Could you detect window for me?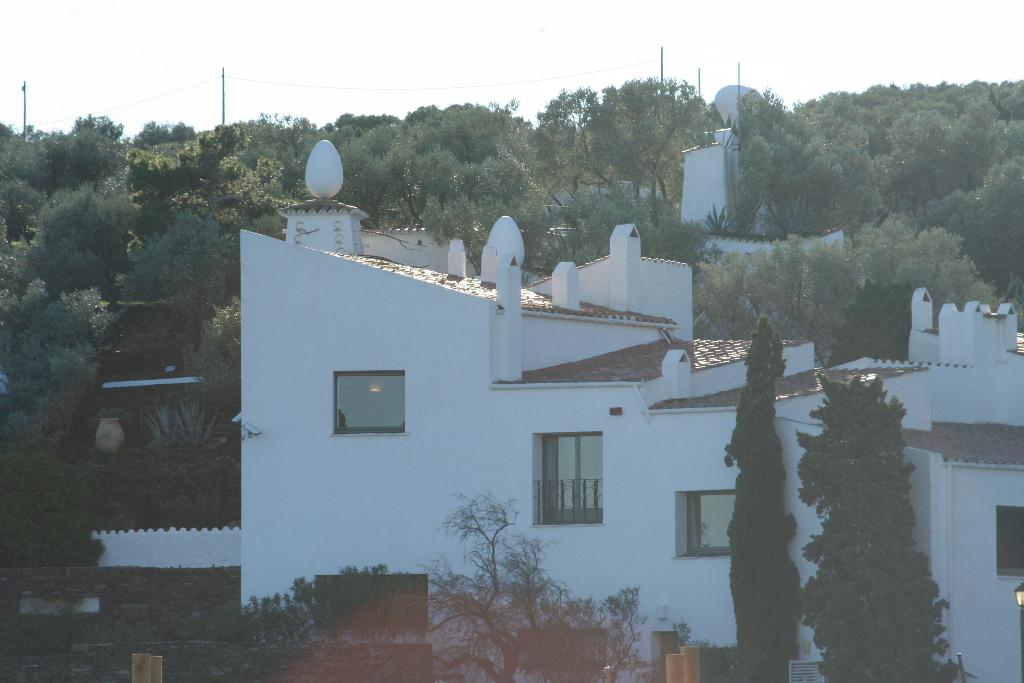
Detection result: rect(535, 433, 607, 523).
